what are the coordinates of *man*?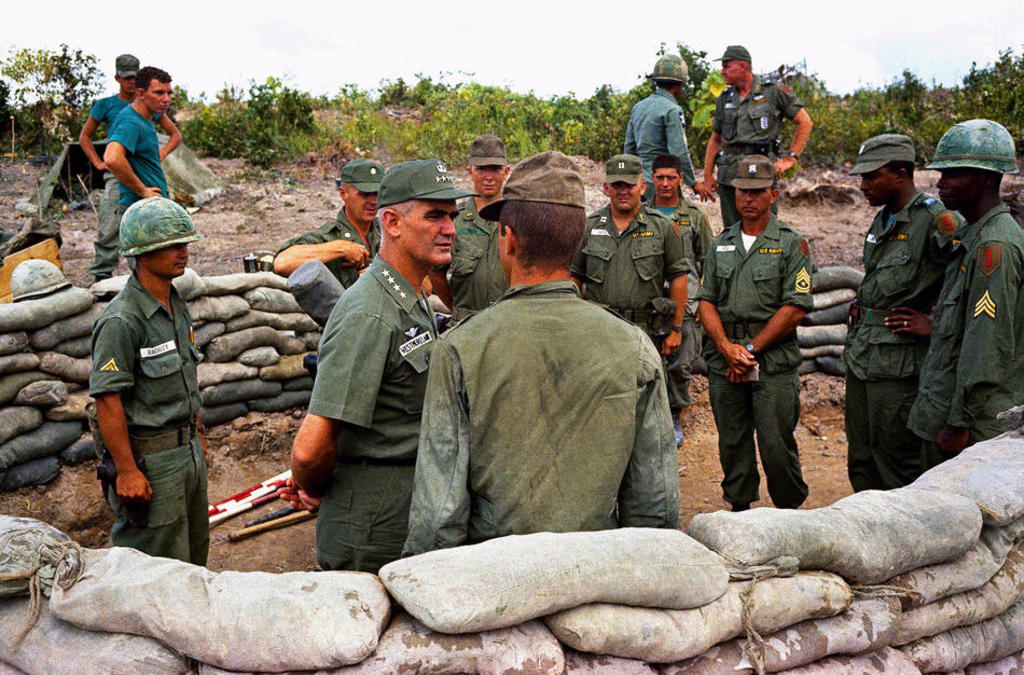
278:152:485:569.
